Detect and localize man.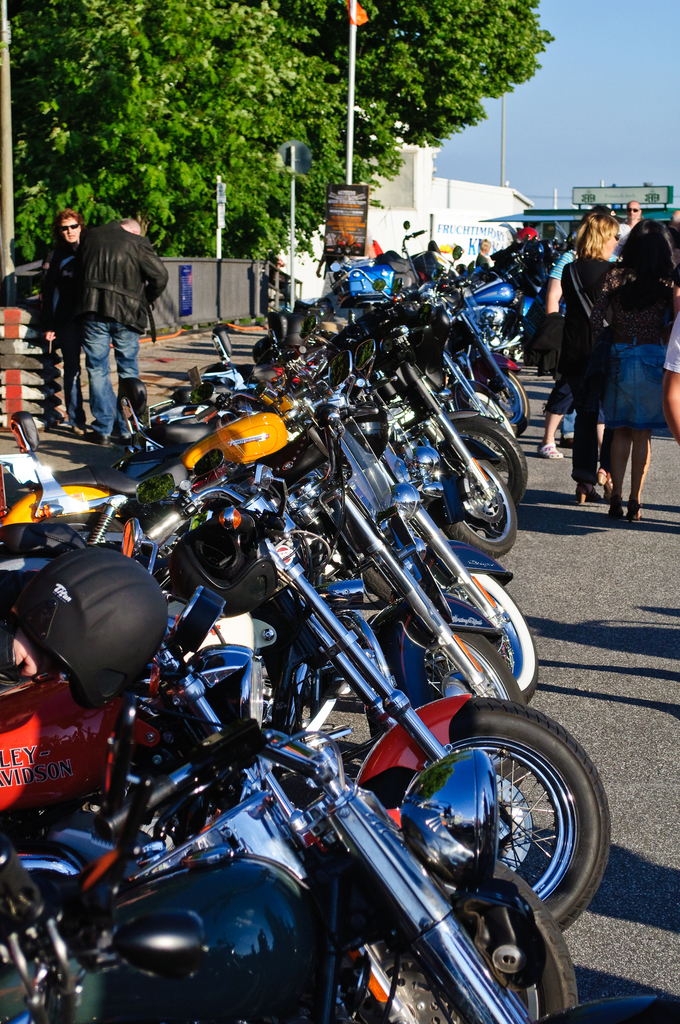
Localized at [665,209,679,239].
